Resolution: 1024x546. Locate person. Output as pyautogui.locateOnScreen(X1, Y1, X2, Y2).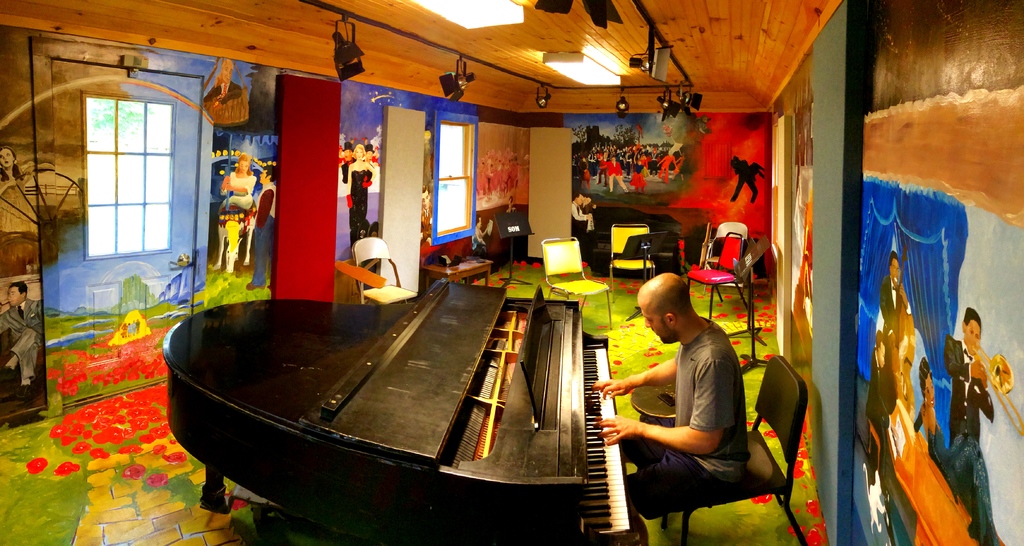
pyautogui.locateOnScreen(0, 283, 42, 401).
